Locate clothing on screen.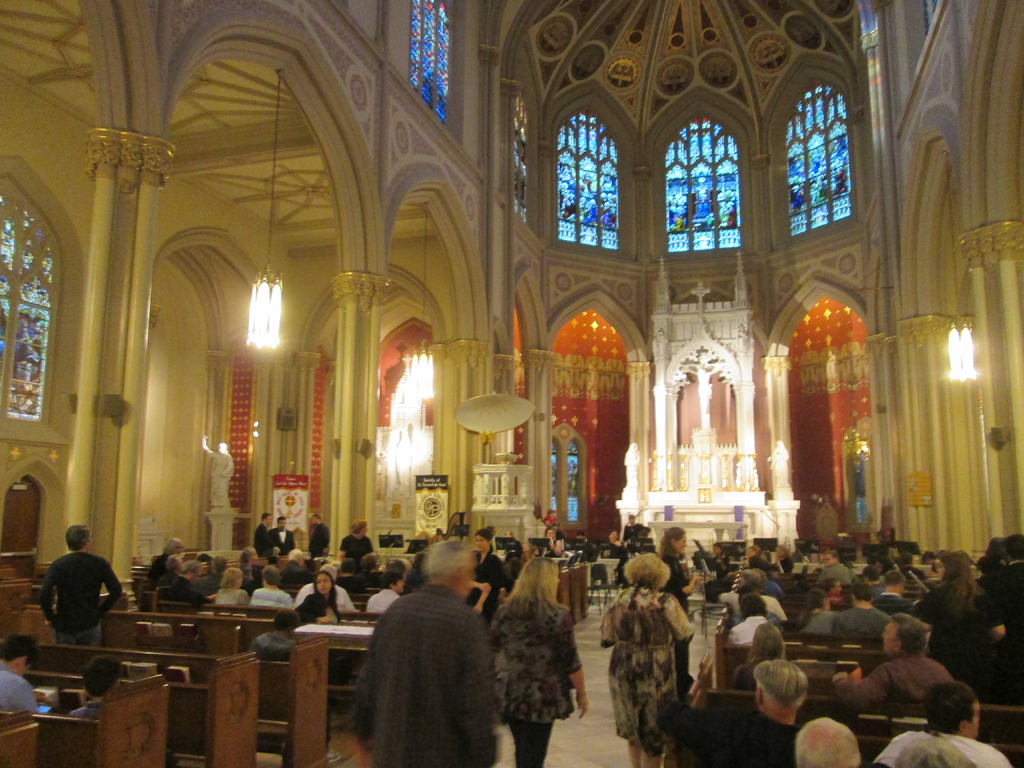
On screen at bbox(144, 568, 205, 607).
